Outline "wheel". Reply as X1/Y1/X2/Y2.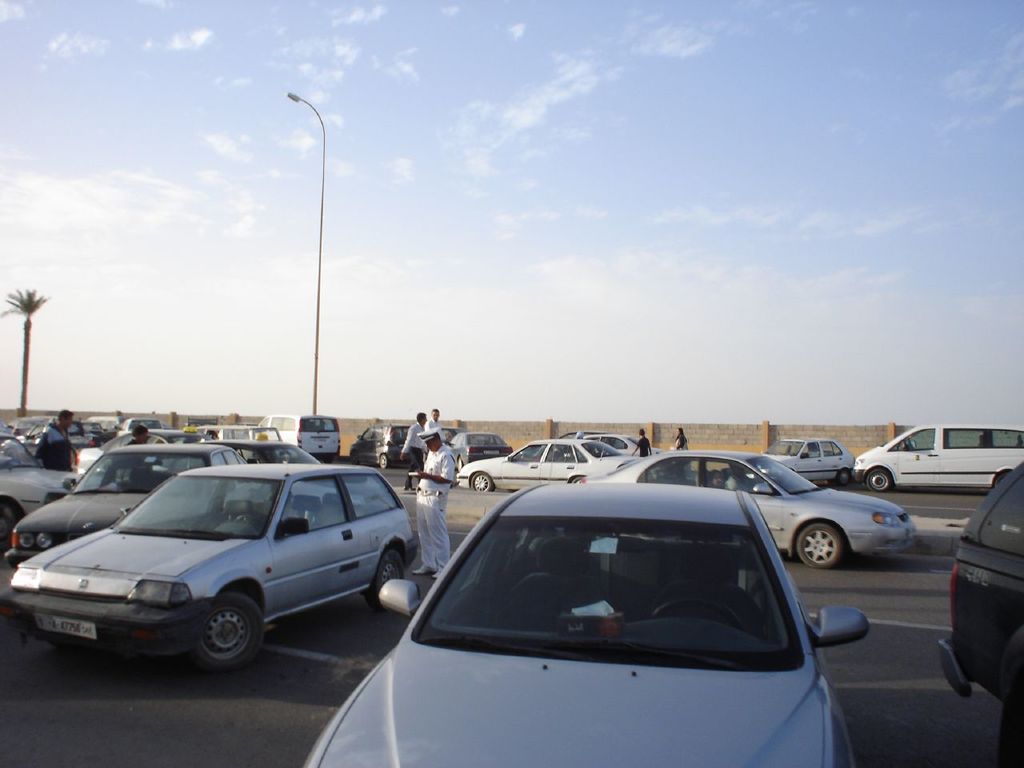
0/500/22/554.
